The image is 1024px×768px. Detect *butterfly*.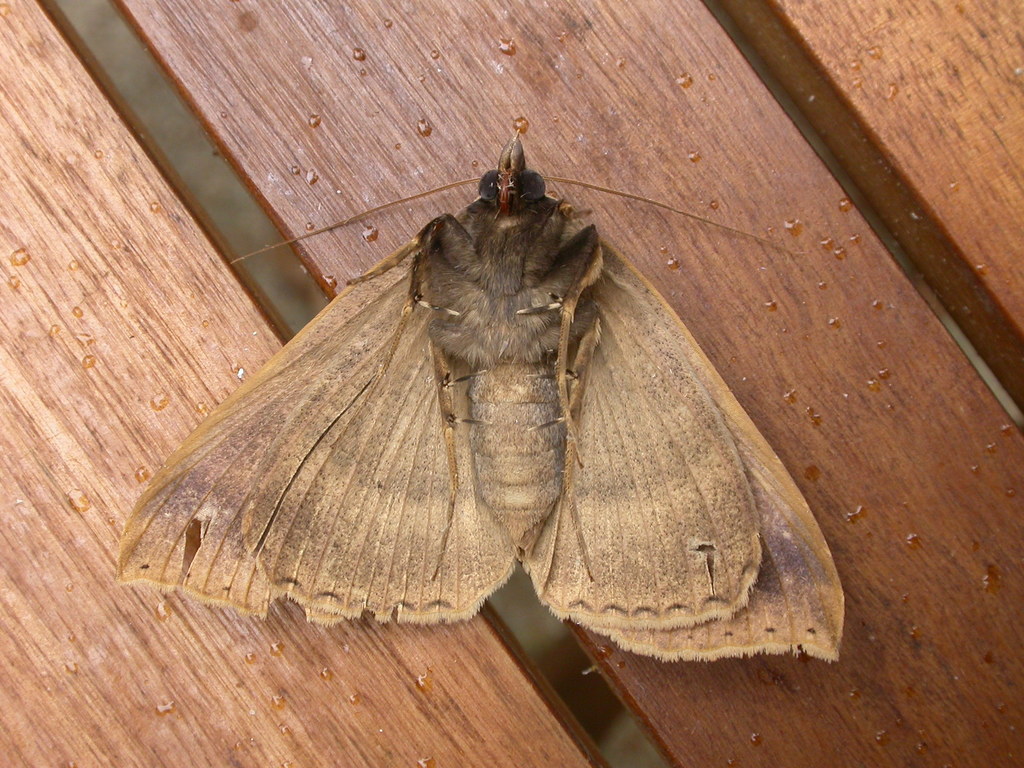
Detection: bbox=(118, 131, 847, 661).
